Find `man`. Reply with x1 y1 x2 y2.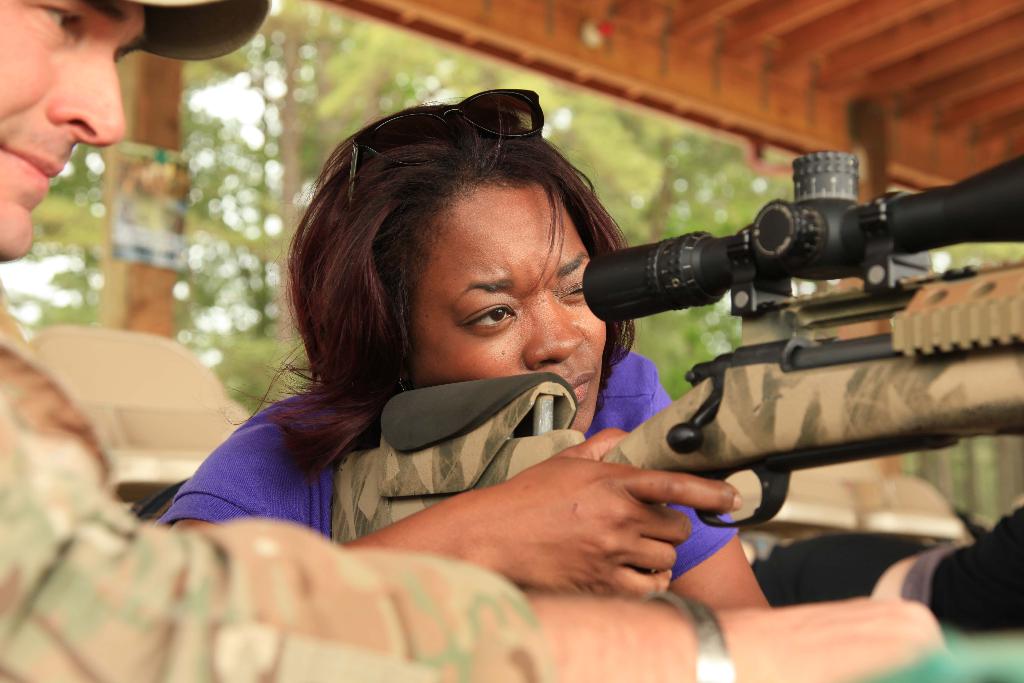
0 0 941 682.
